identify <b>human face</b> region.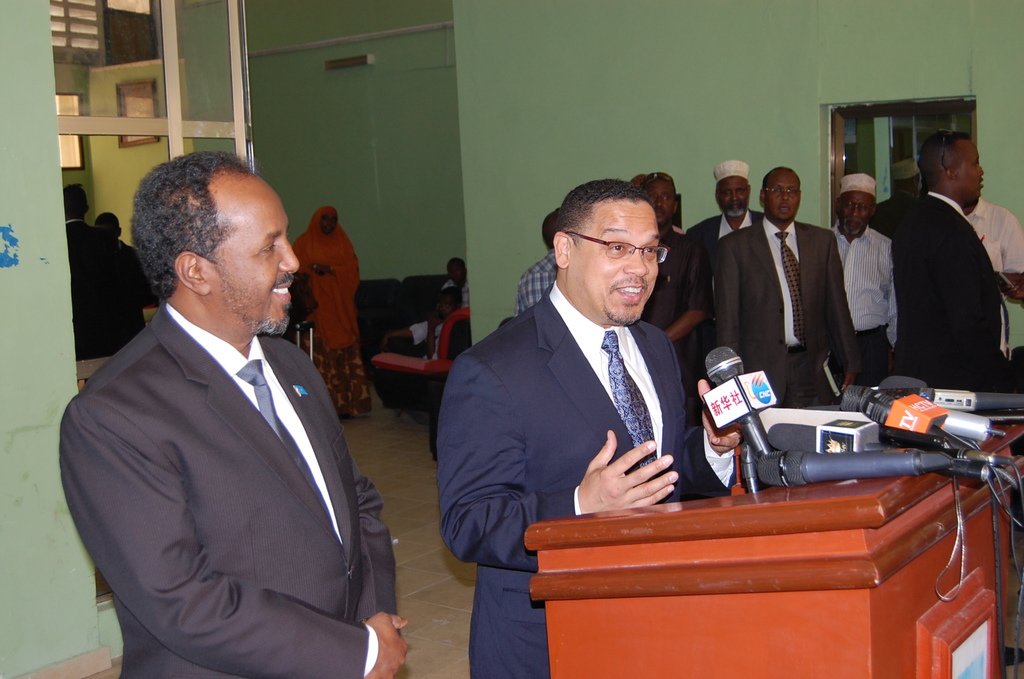
Region: l=577, t=200, r=657, b=323.
